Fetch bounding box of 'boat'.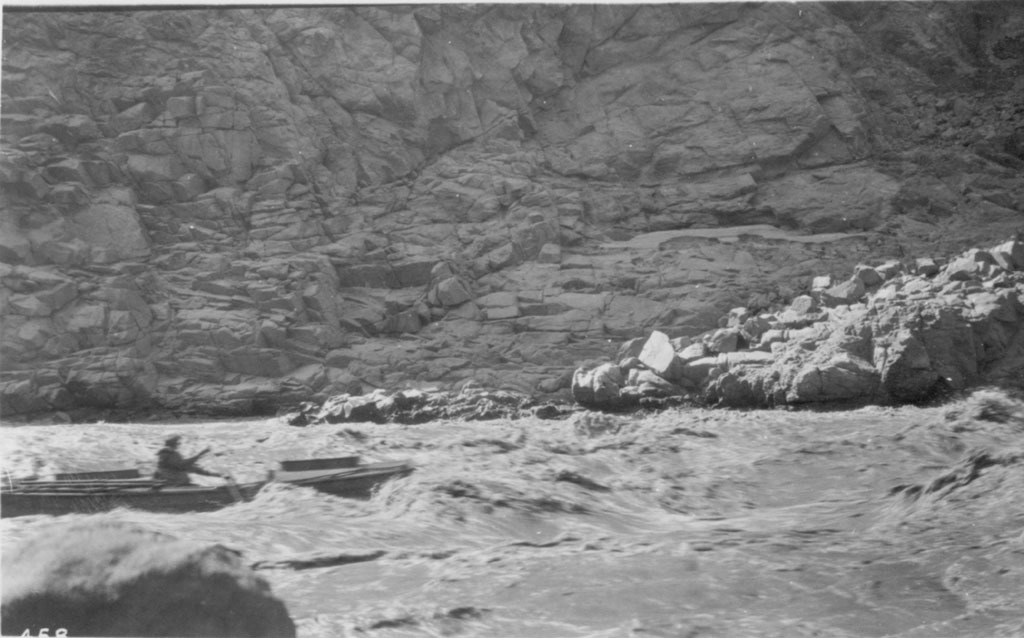
Bbox: 0, 462, 405, 508.
